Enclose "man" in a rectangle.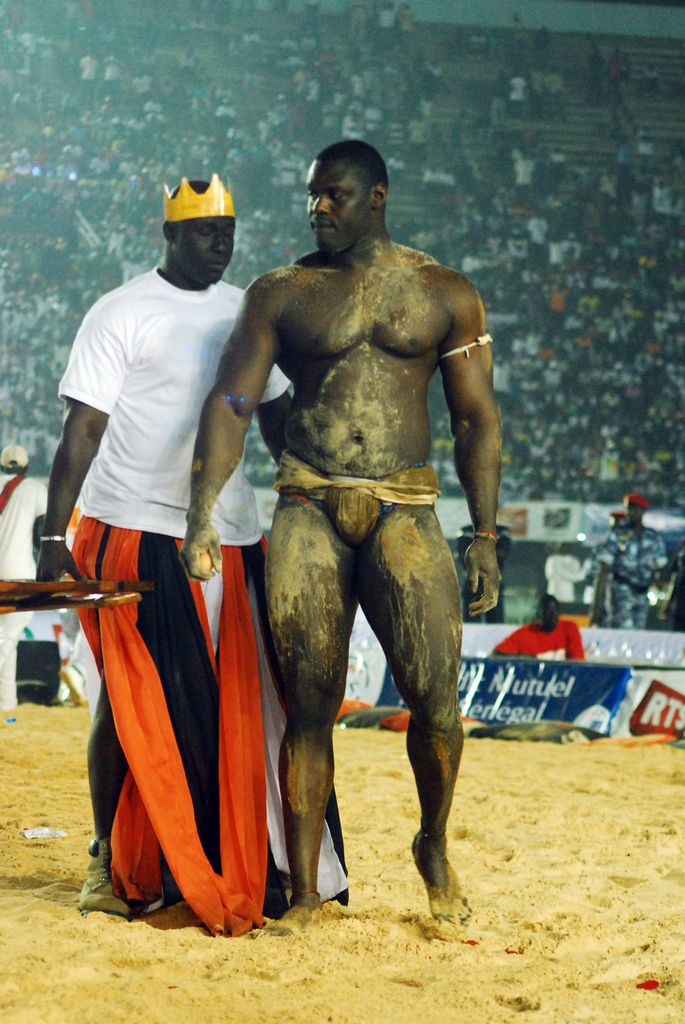
(x1=542, y1=543, x2=593, y2=607).
